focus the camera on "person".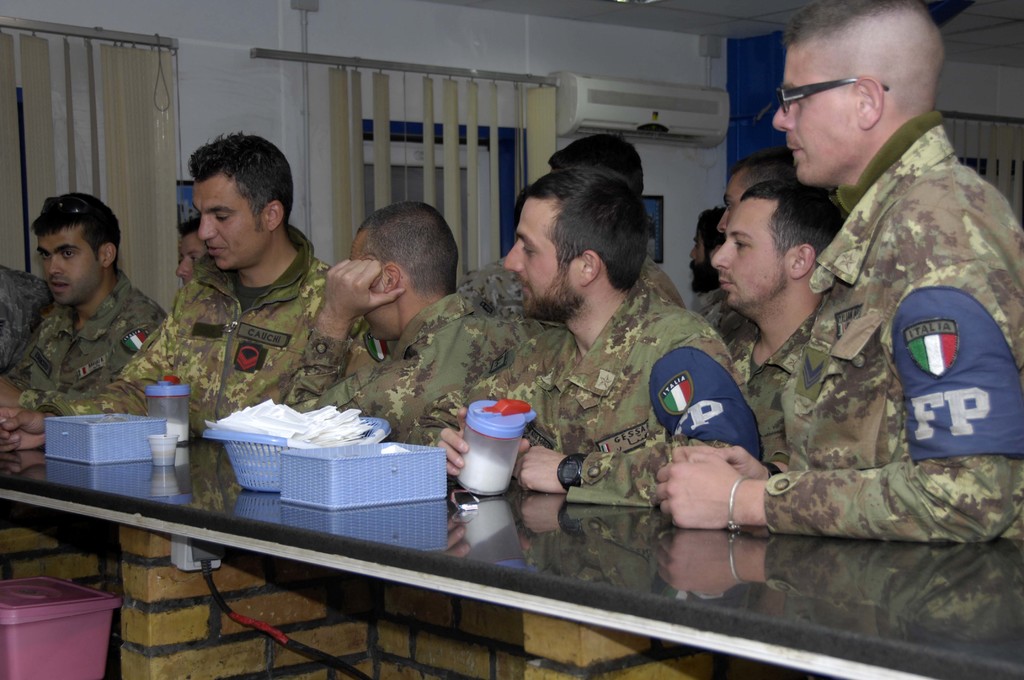
Focus region: Rect(19, 191, 160, 446).
